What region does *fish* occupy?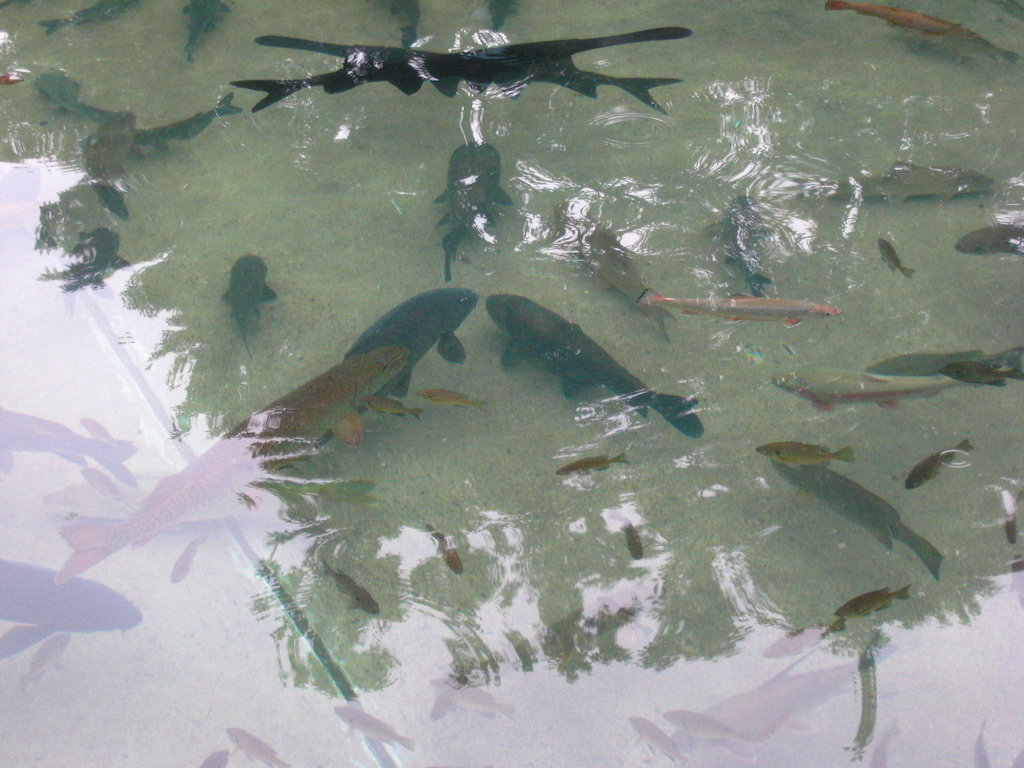
detection(0, 404, 131, 480).
